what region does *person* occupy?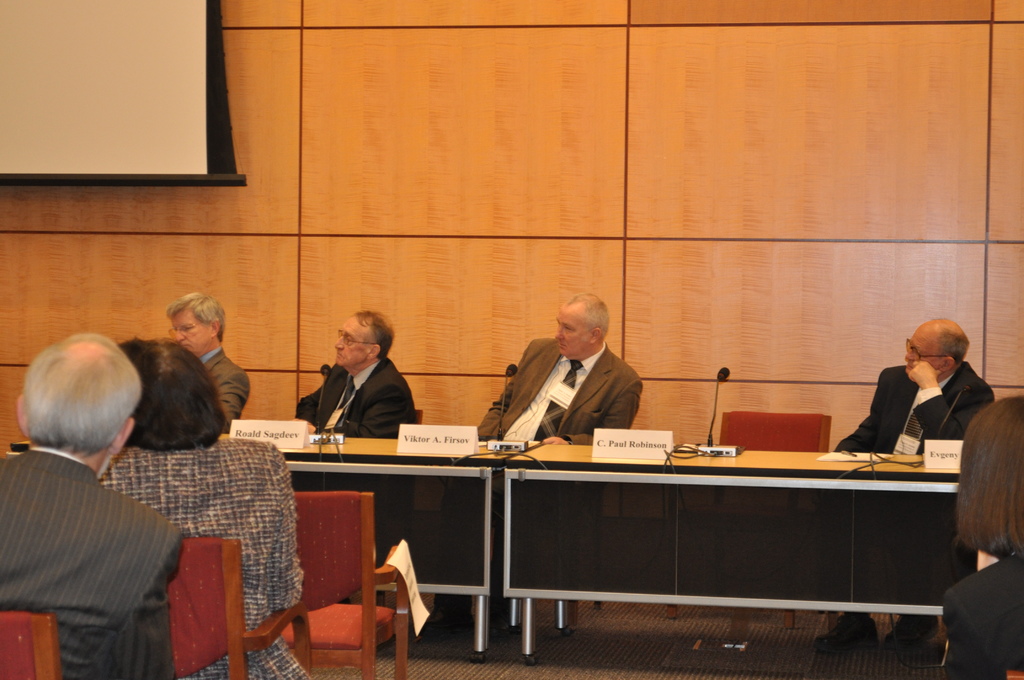
x1=815, y1=321, x2=996, y2=672.
